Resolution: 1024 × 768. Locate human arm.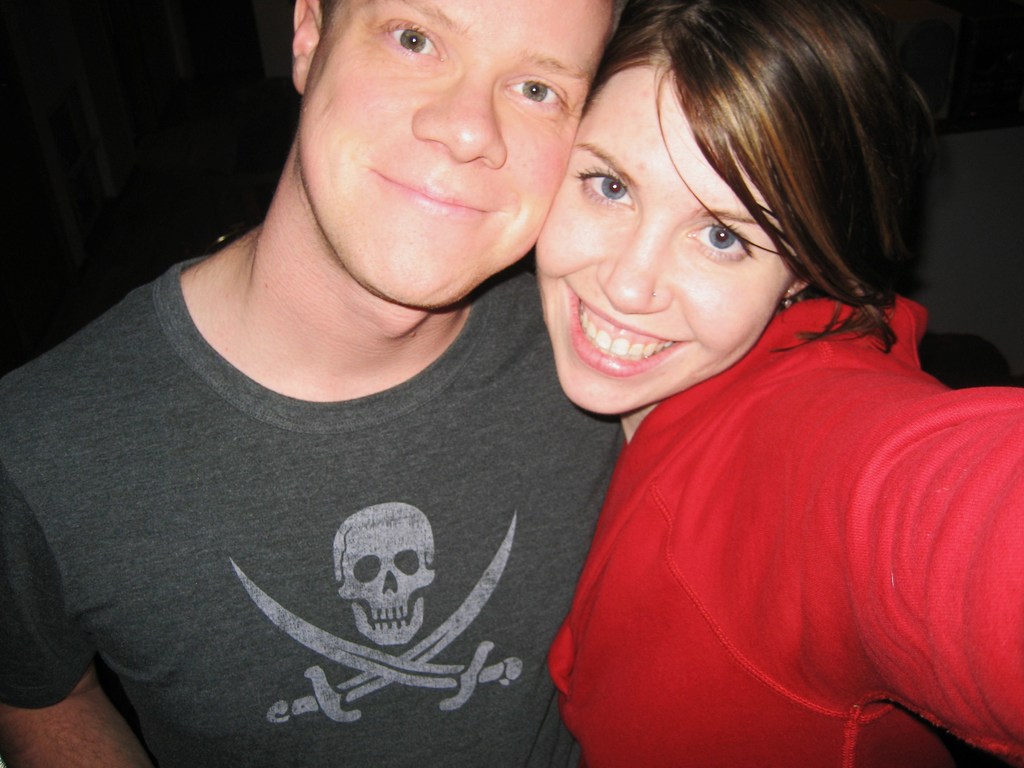
<region>0, 461, 155, 767</region>.
